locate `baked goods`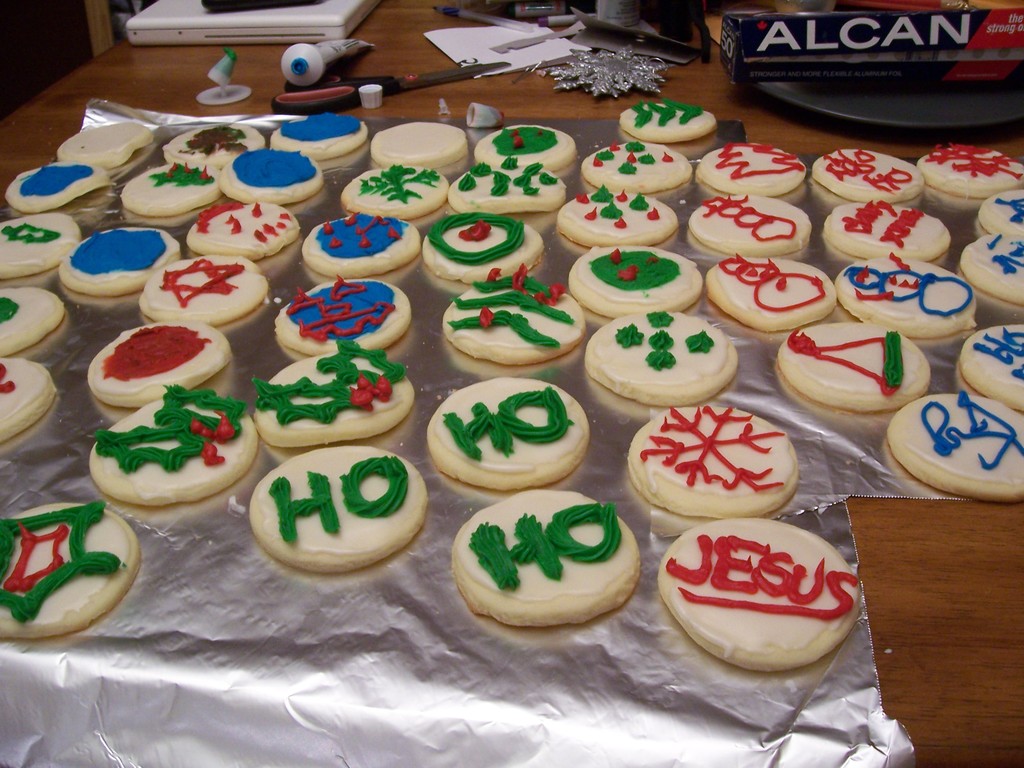
[left=822, top=202, right=950, bottom=260]
